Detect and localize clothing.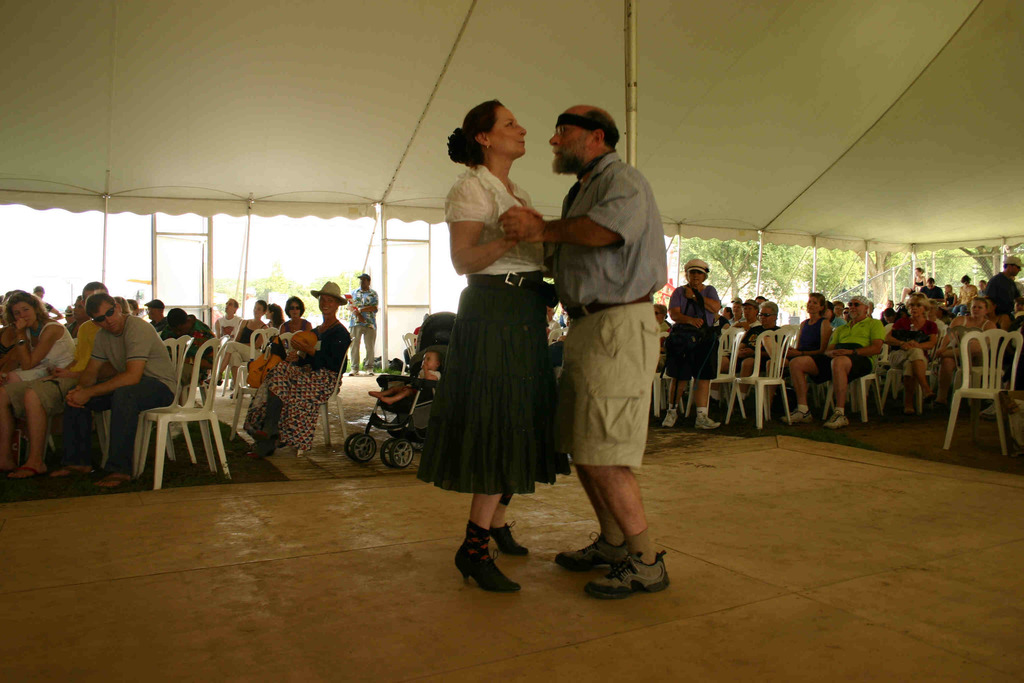
Localized at box(223, 320, 269, 367).
